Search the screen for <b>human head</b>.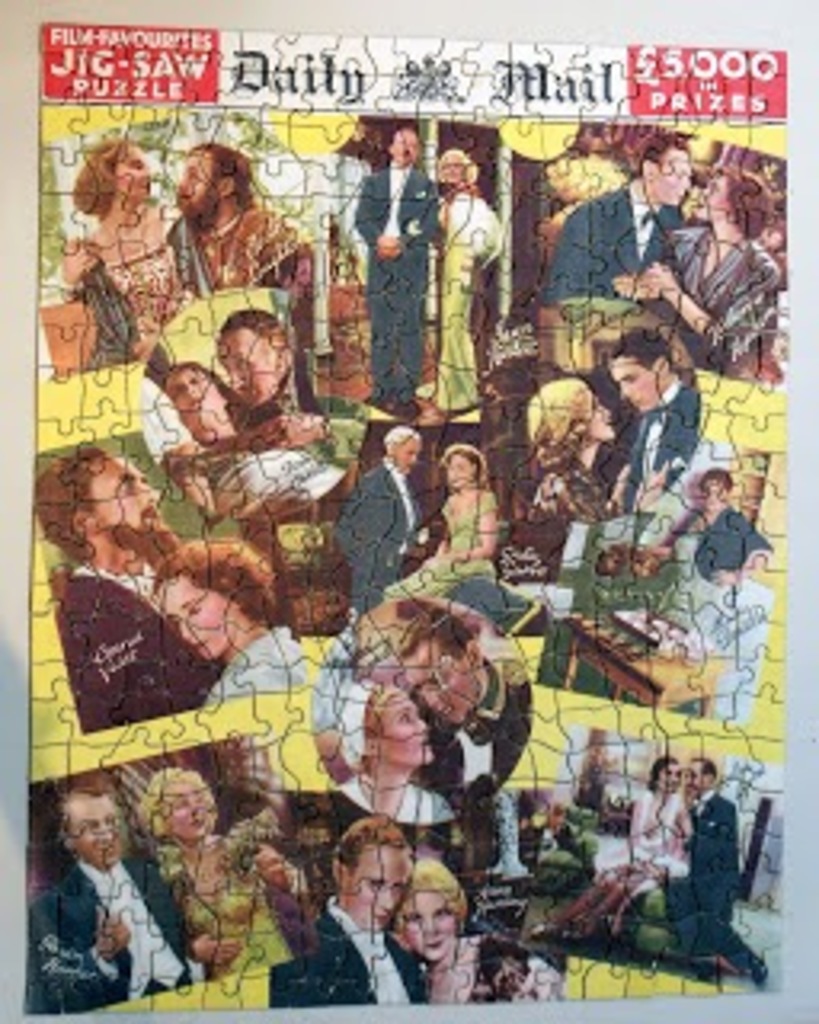
Found at detection(688, 464, 736, 512).
